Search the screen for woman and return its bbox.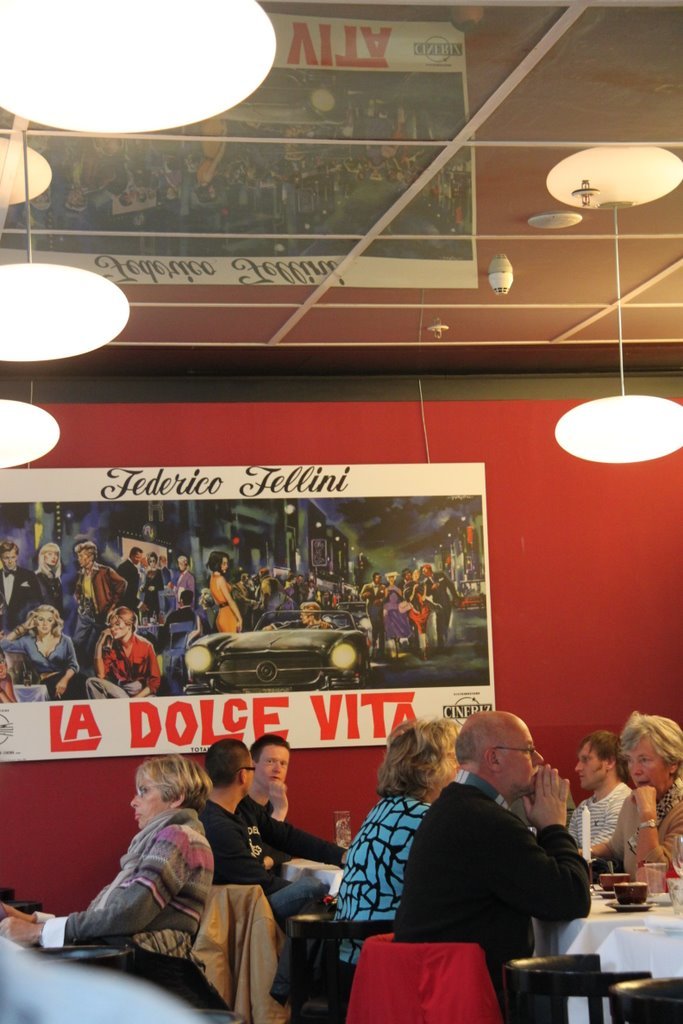
Found: 29, 539, 62, 613.
